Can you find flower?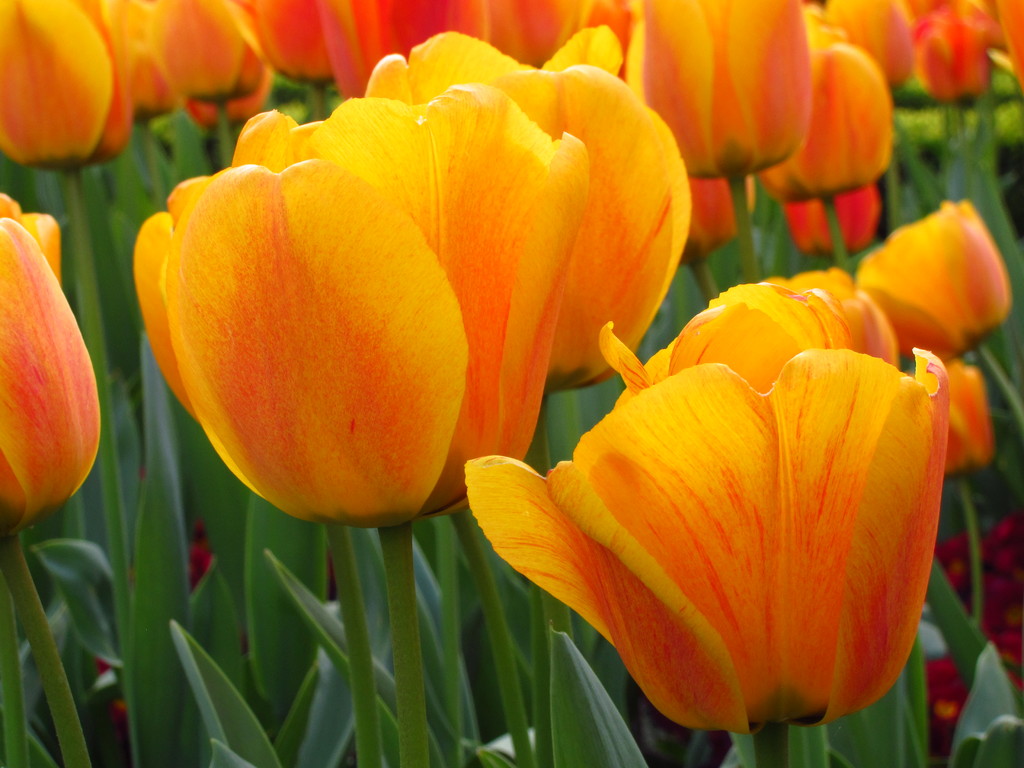
Yes, bounding box: (x1=361, y1=26, x2=684, y2=388).
